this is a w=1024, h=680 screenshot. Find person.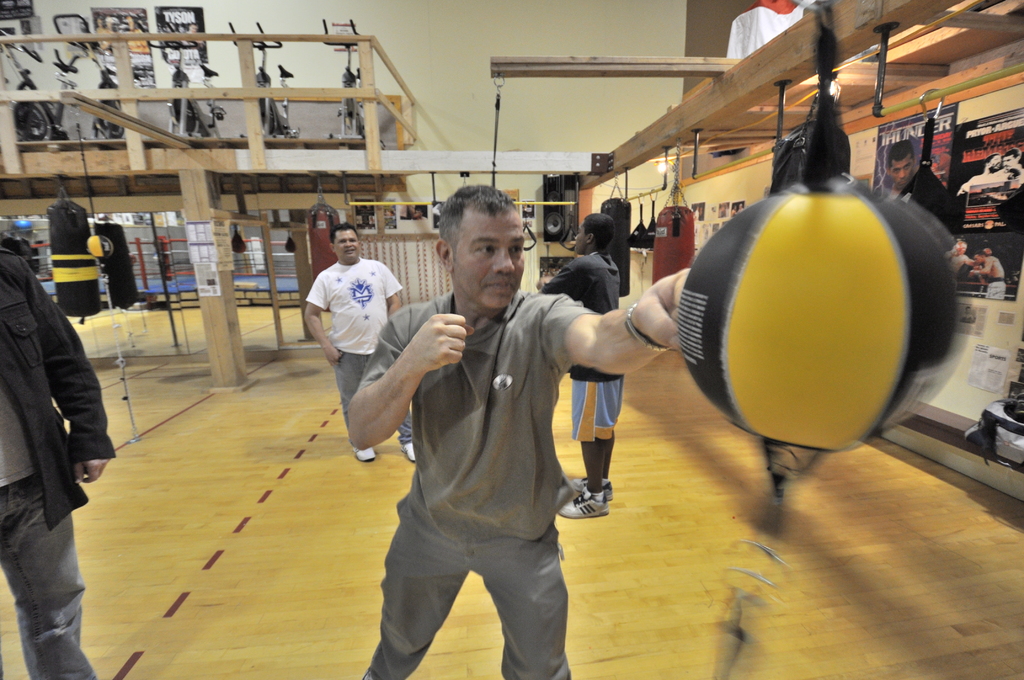
Bounding box: BBox(946, 241, 973, 282).
